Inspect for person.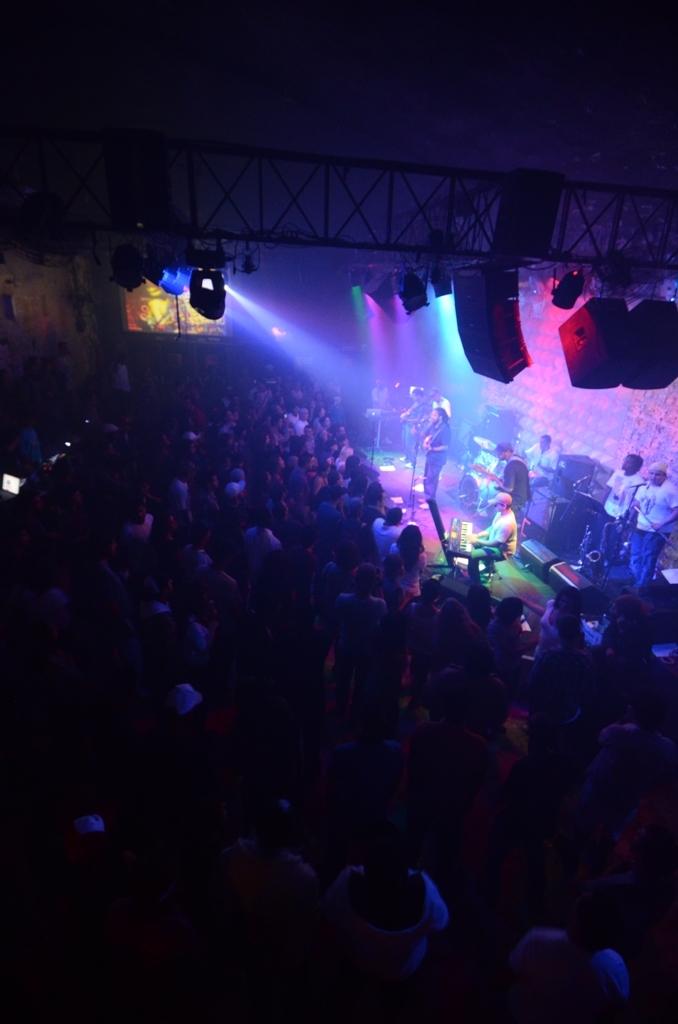
Inspection: locate(601, 457, 638, 553).
